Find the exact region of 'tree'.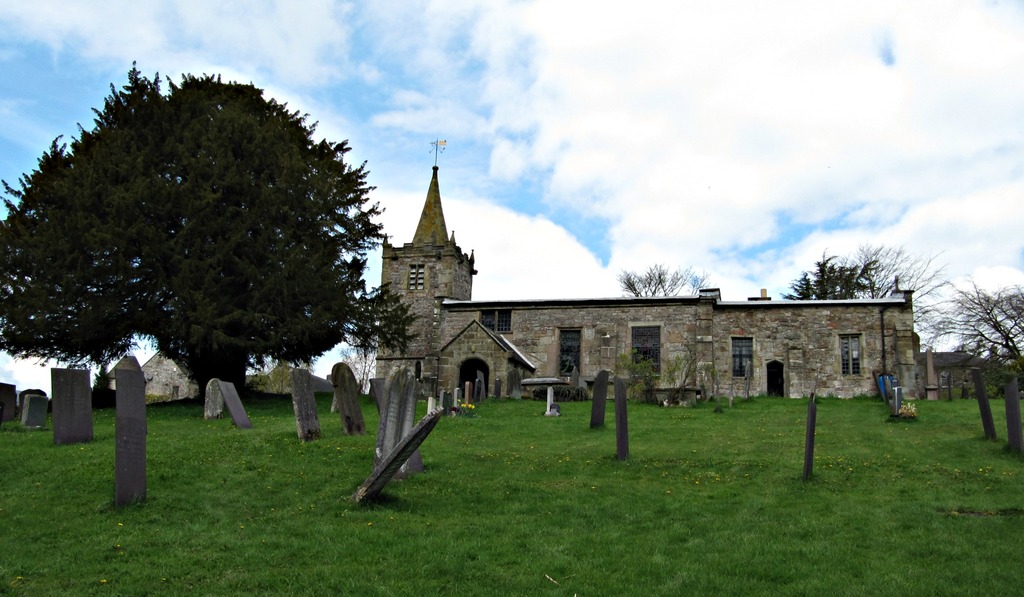
Exact region: {"left": 788, "top": 246, "right": 953, "bottom": 323}.
